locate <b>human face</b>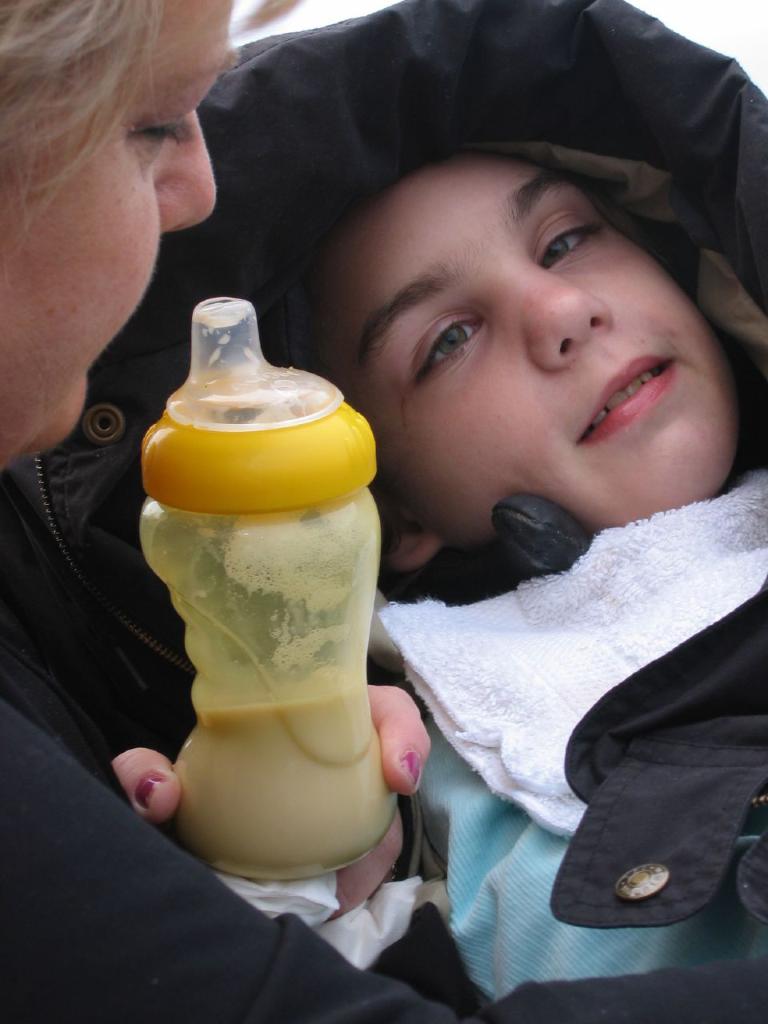
<box>6,0,216,485</box>
